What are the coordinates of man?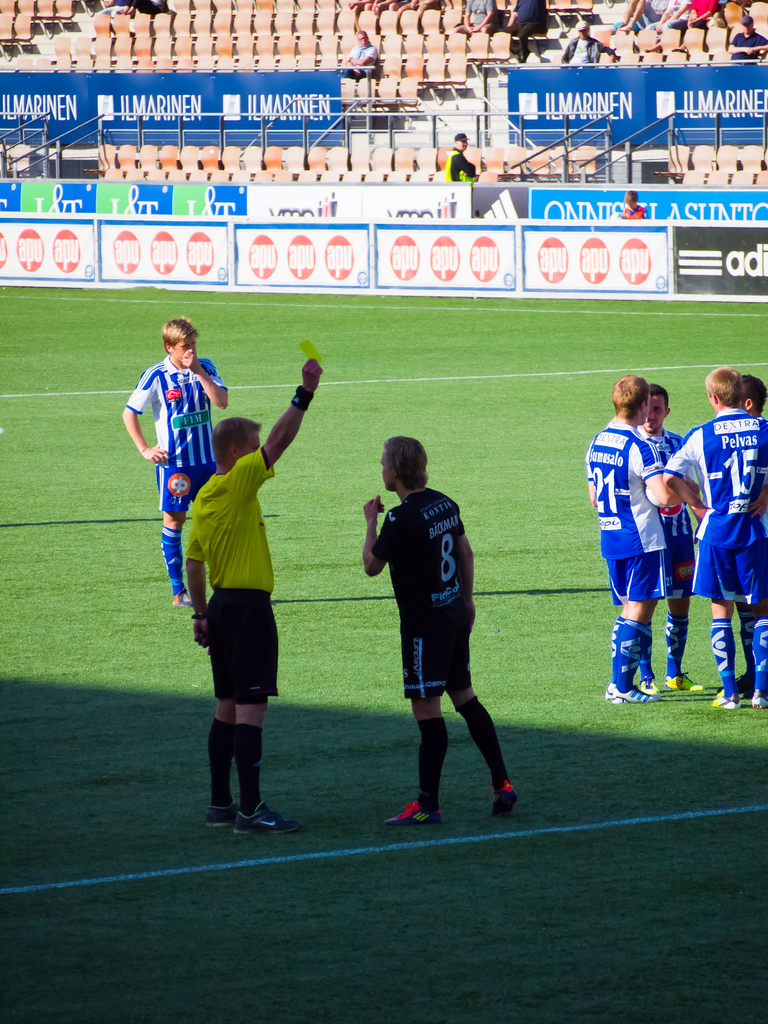
box=[338, 32, 382, 79].
